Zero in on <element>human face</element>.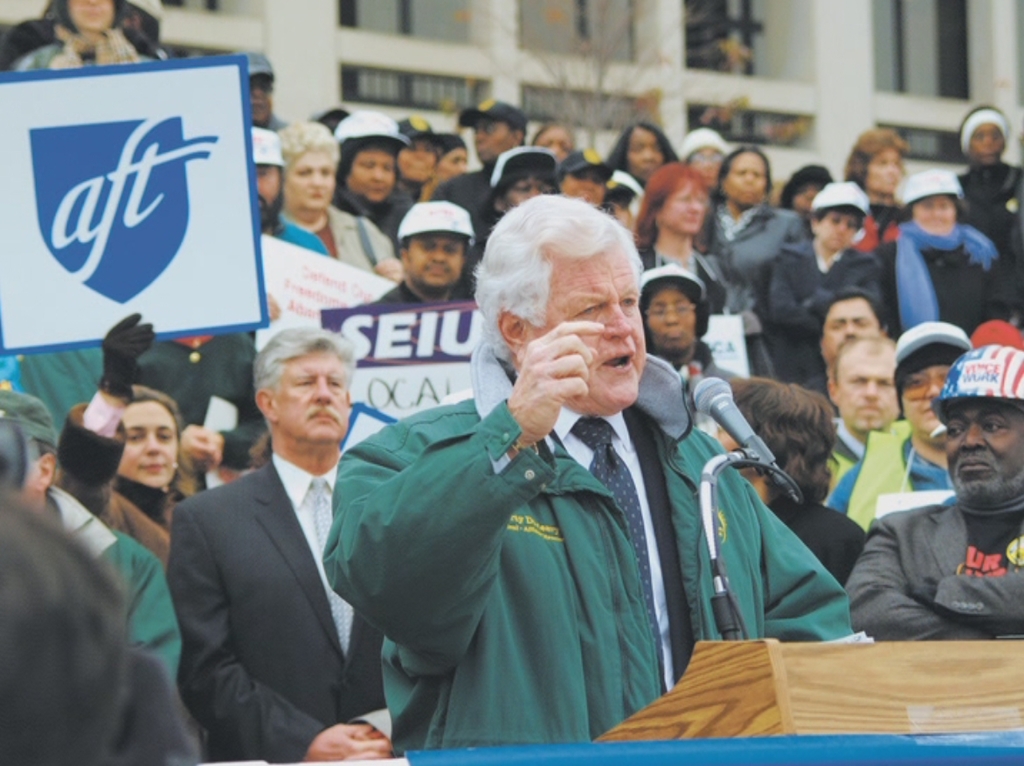
Zeroed in: <bbox>822, 299, 882, 365</bbox>.
